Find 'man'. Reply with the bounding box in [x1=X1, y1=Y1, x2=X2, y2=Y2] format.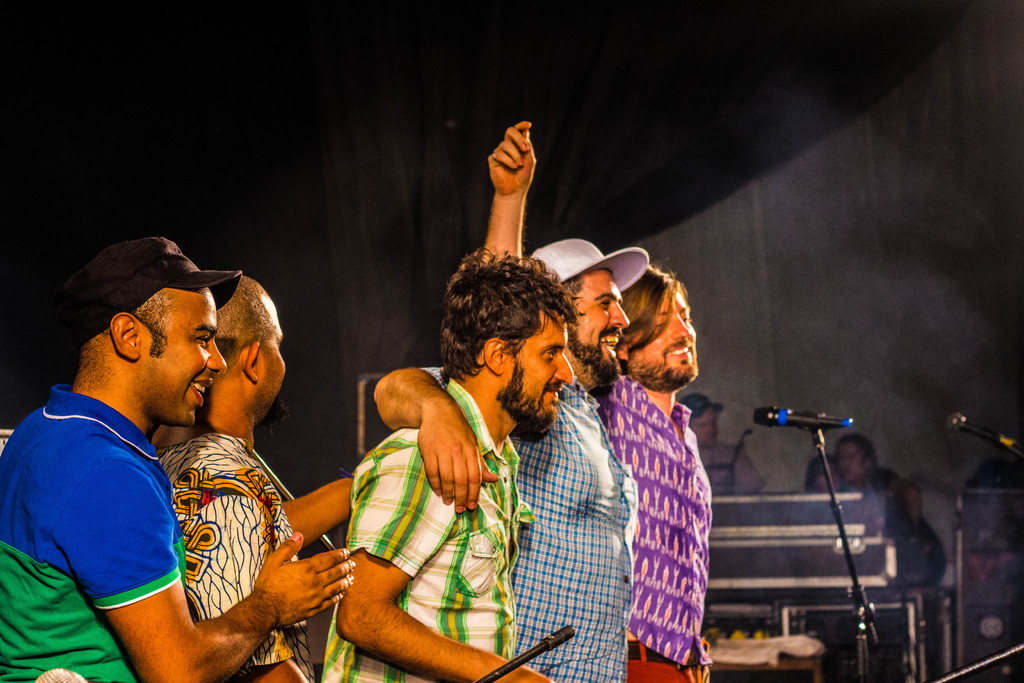
[x1=684, y1=397, x2=766, y2=494].
